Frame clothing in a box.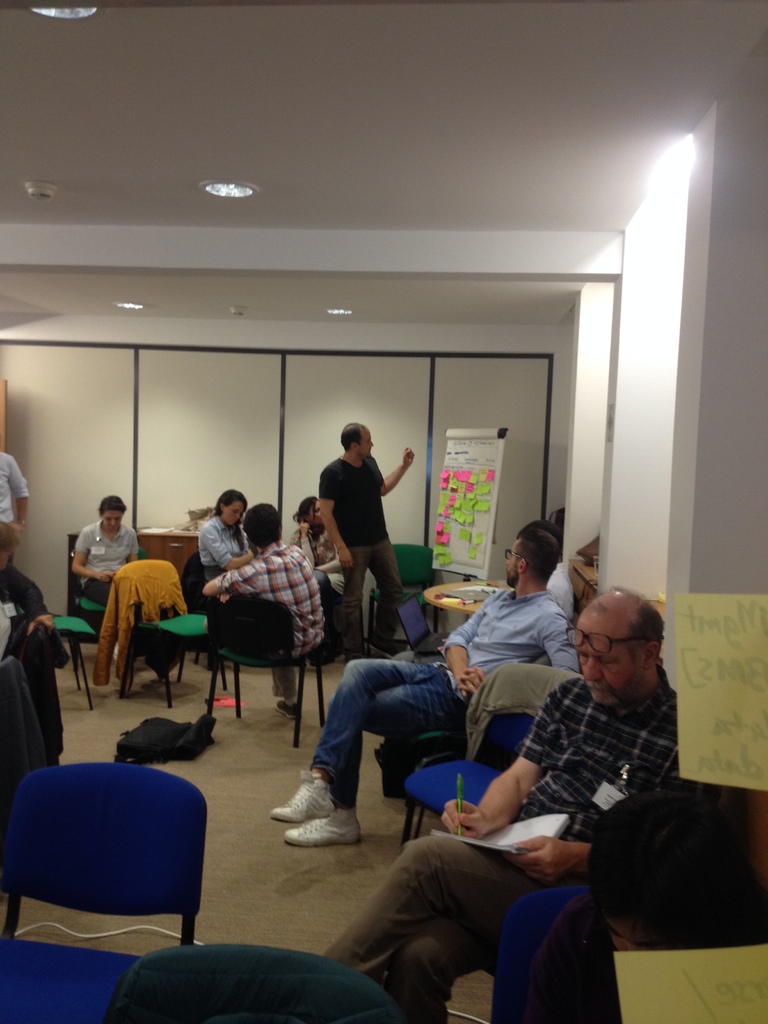
l=216, t=545, r=317, b=699.
